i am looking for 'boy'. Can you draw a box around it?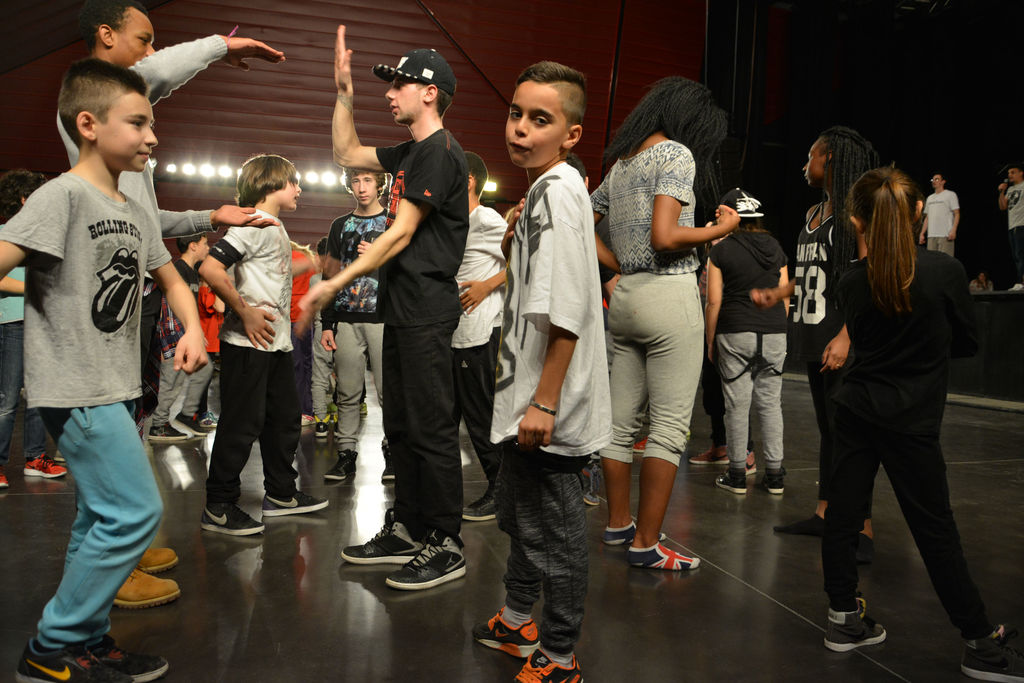
Sure, the bounding box is bbox=(4, 50, 197, 632).
